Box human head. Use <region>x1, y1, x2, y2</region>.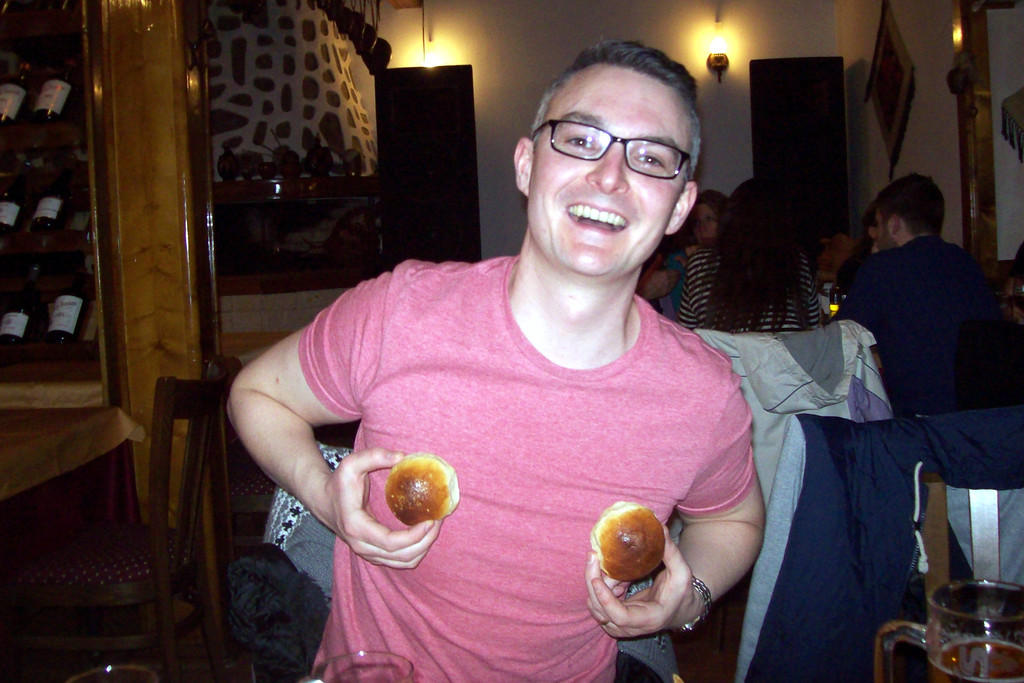
<region>692, 191, 730, 252</region>.
